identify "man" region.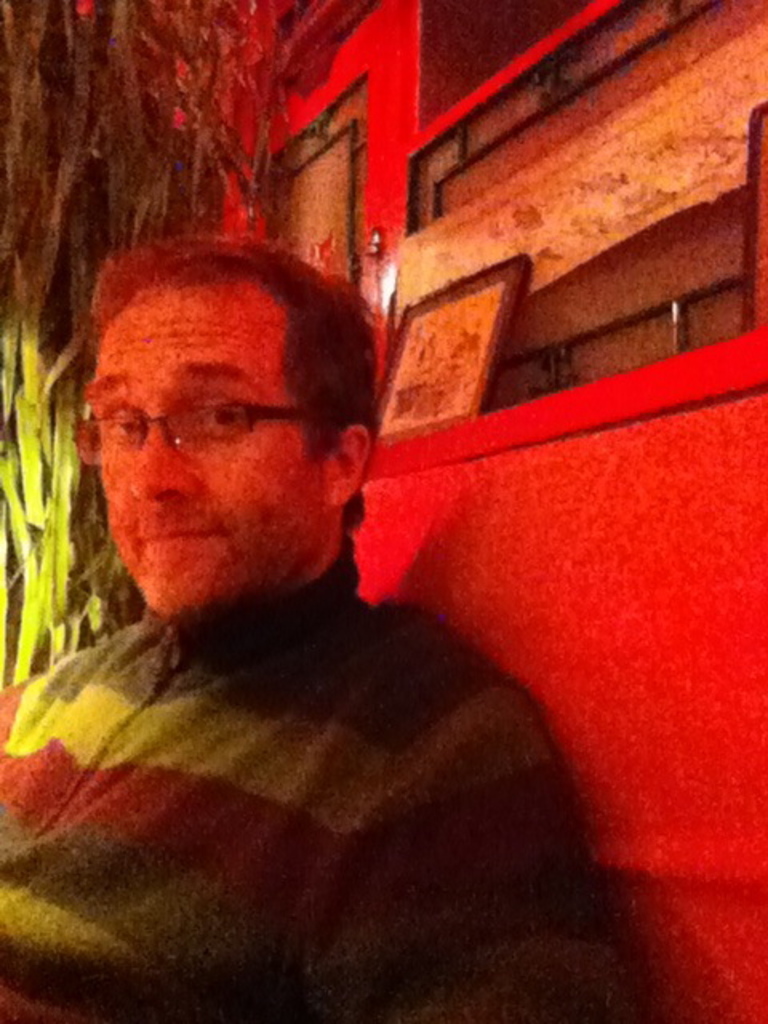
Region: select_region(0, 238, 632, 1022).
